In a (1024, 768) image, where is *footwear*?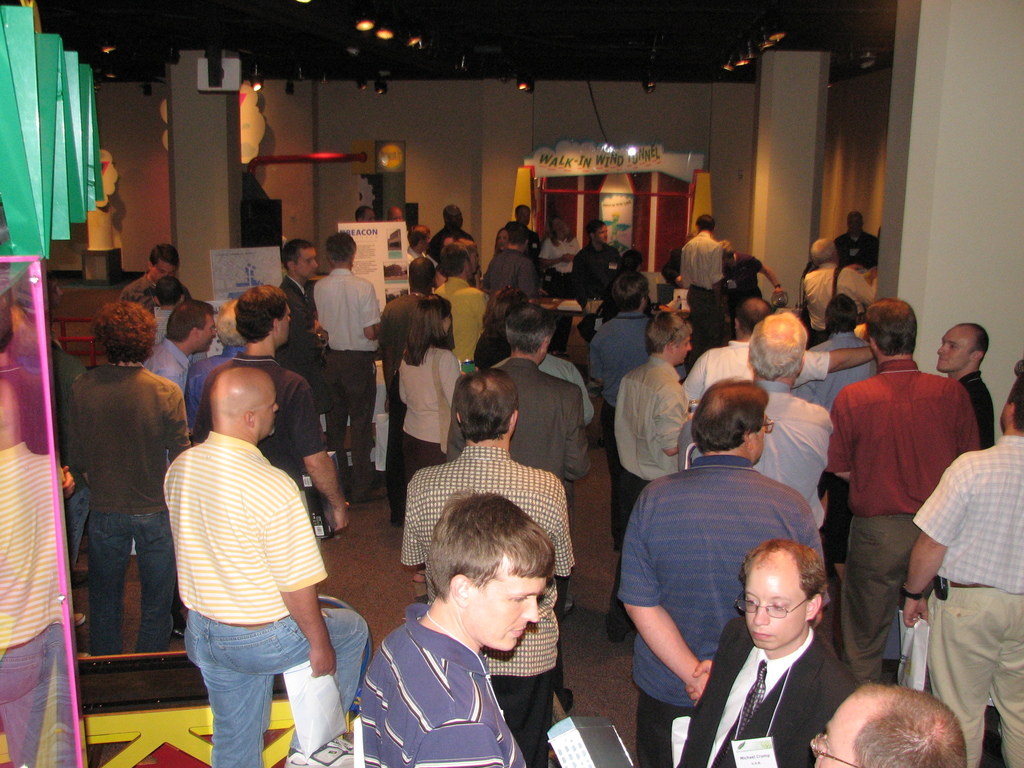
box(171, 611, 189, 641).
